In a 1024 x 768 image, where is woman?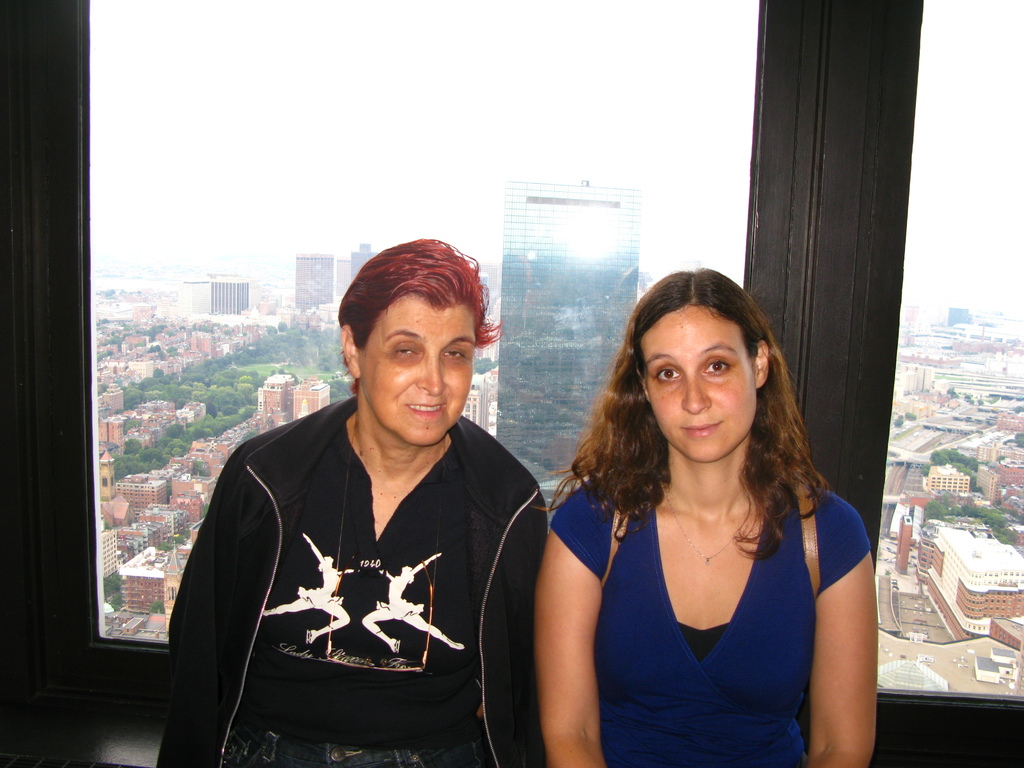
box=[159, 237, 548, 767].
